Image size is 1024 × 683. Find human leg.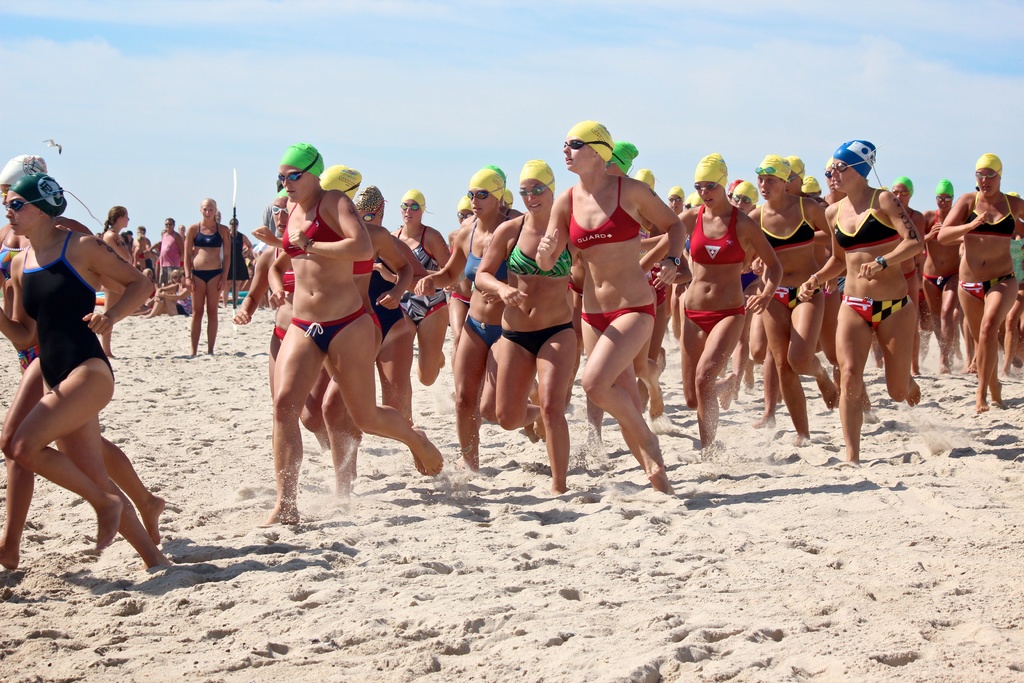
<box>842,308,870,450</box>.
